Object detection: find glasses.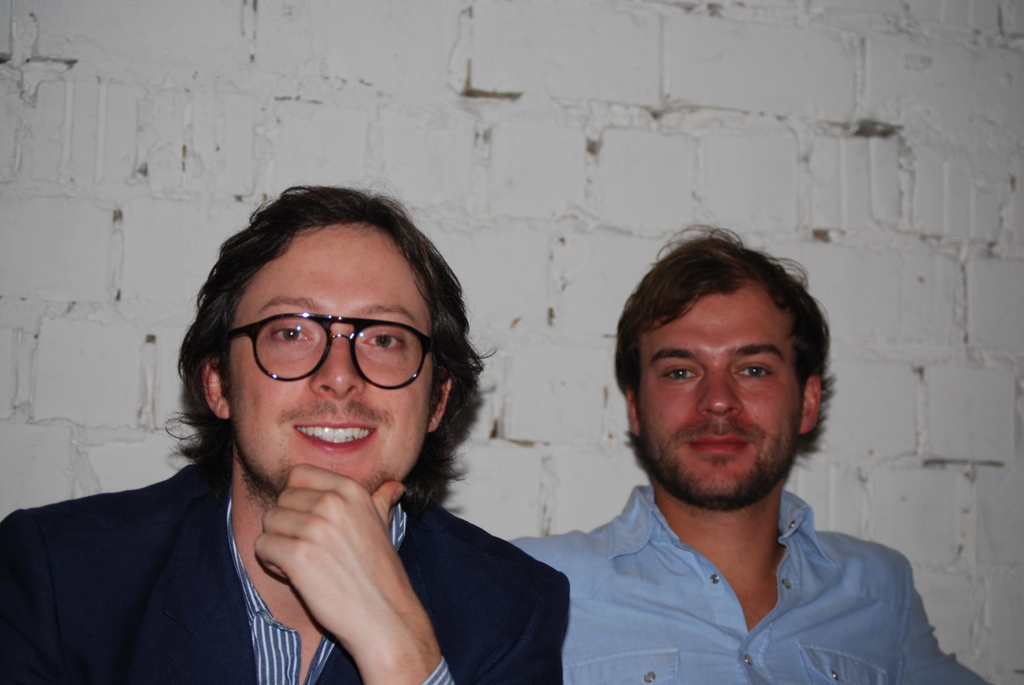
bbox(191, 315, 424, 399).
